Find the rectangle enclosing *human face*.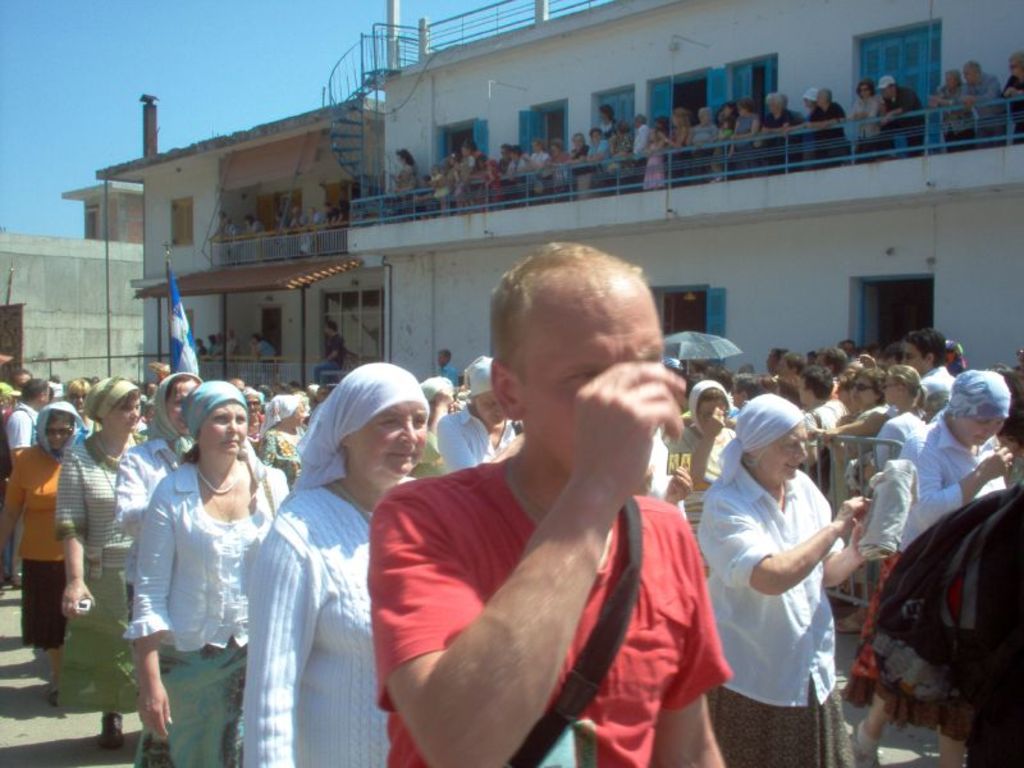
(x1=956, y1=415, x2=1007, y2=445).
